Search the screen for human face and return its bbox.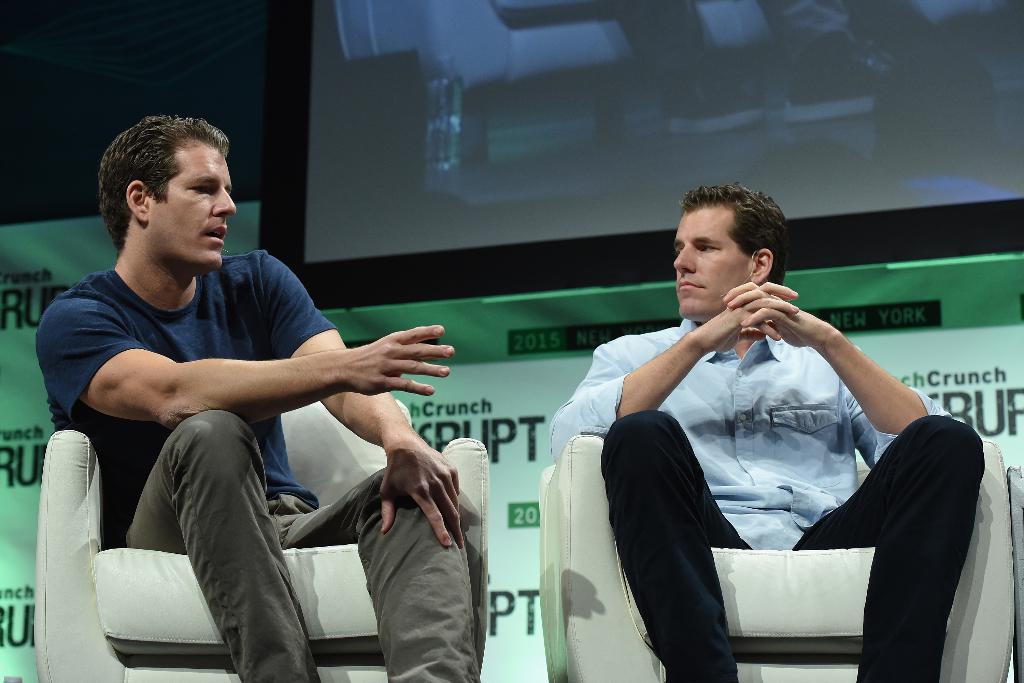
Found: locate(159, 147, 236, 268).
